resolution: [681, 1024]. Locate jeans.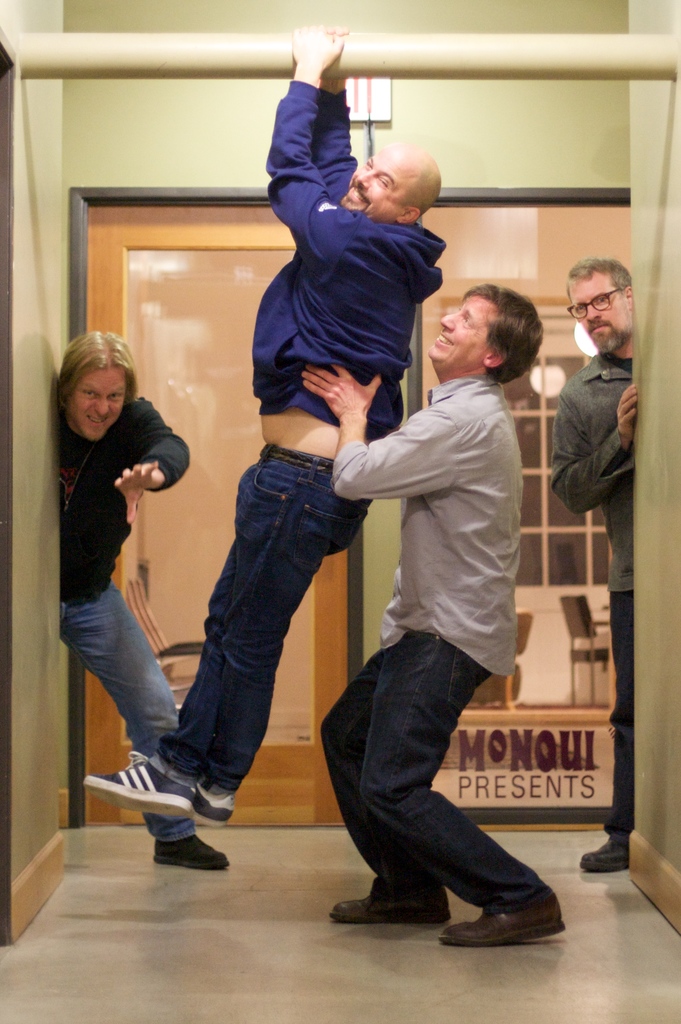
<box>605,594,637,836</box>.
